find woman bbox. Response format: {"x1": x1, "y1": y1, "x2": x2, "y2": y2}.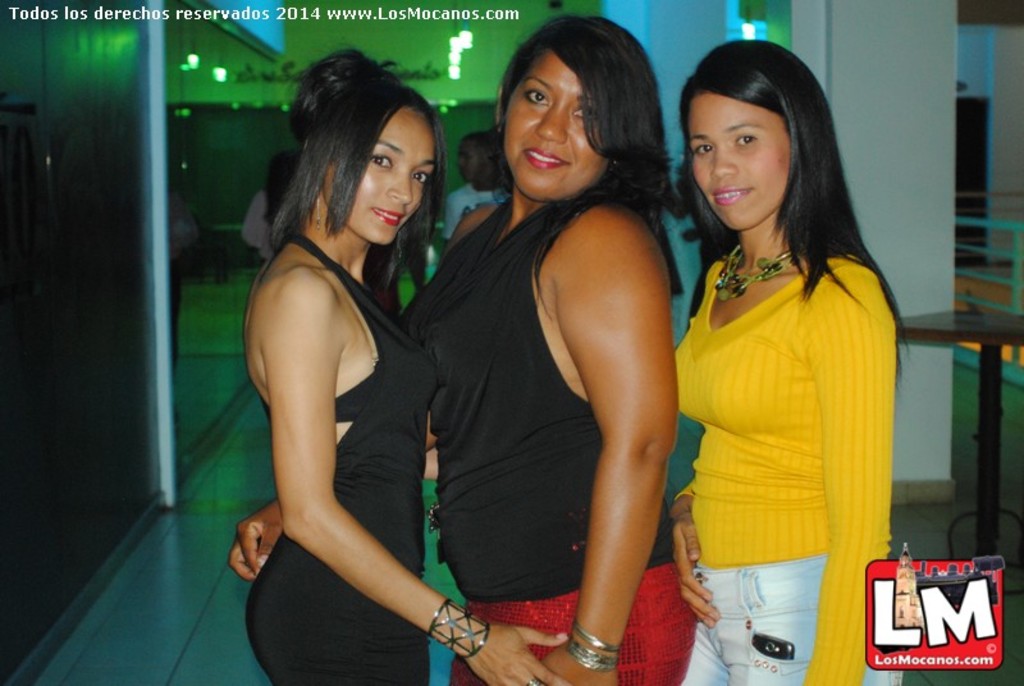
{"x1": 243, "y1": 142, "x2": 302, "y2": 279}.
